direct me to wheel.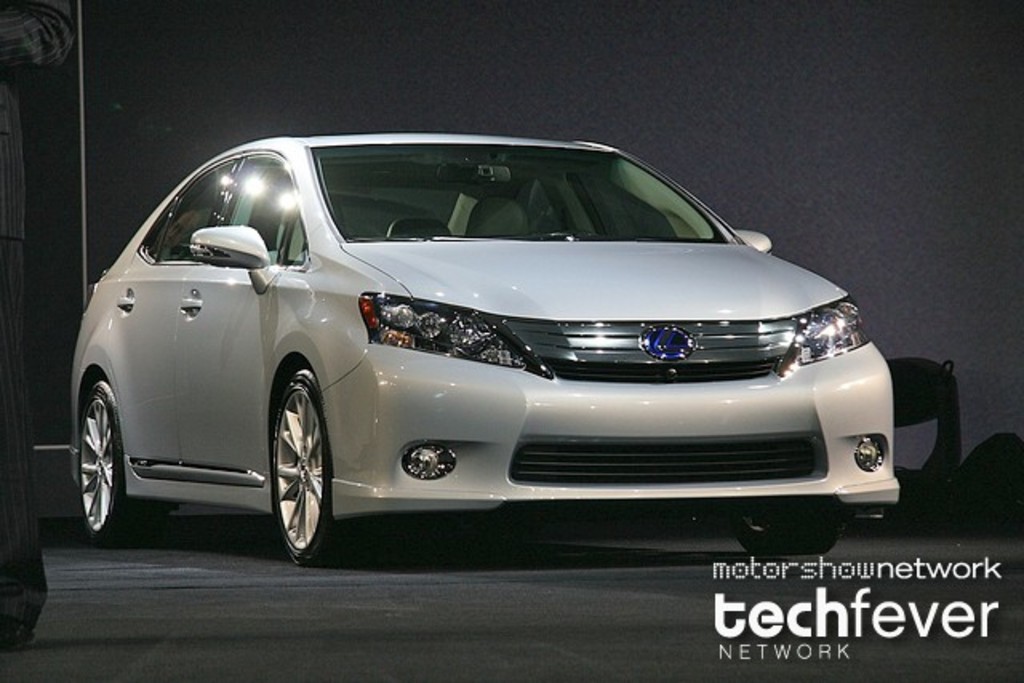
Direction: left=256, top=355, right=336, bottom=565.
